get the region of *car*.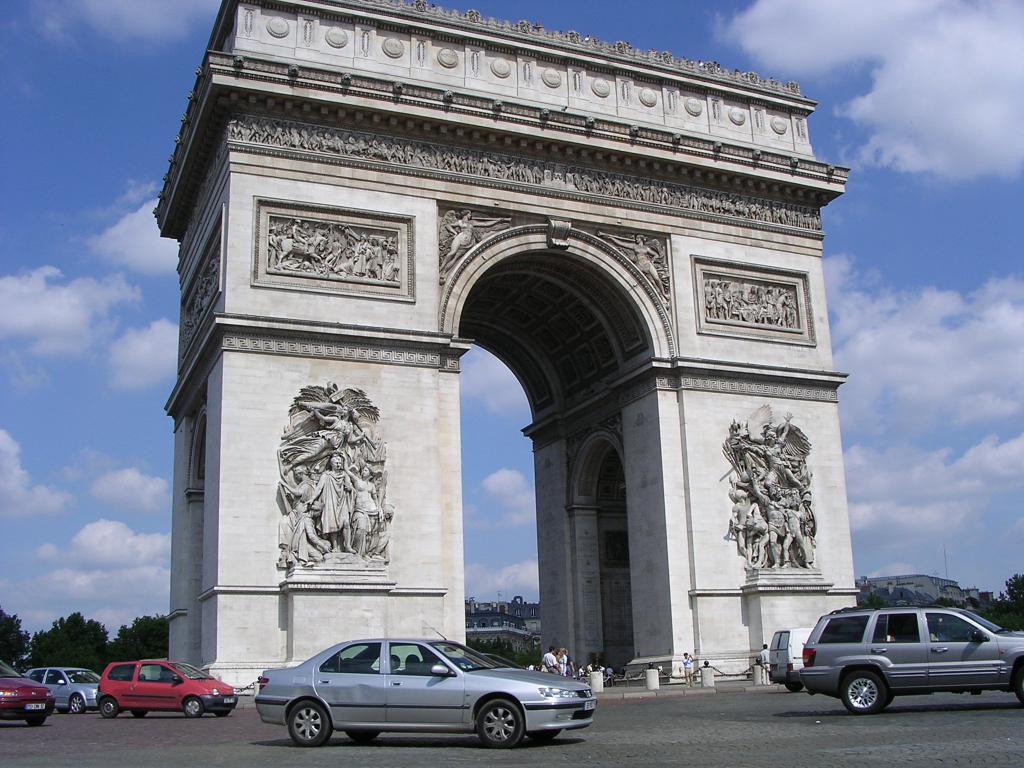
select_region(252, 623, 598, 750).
